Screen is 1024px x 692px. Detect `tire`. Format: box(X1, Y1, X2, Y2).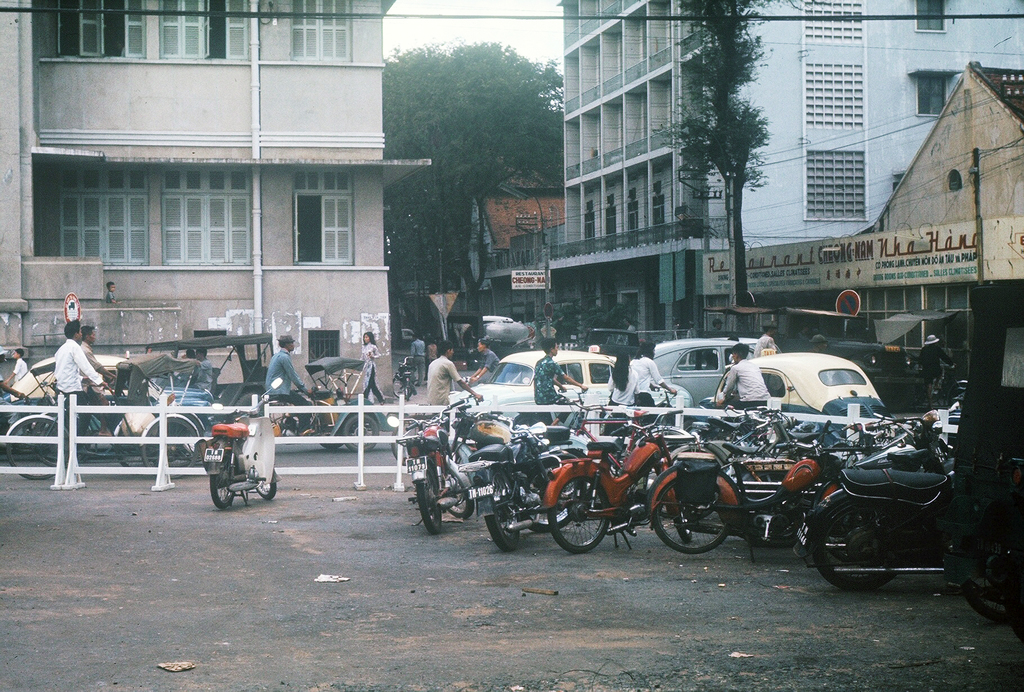
box(446, 469, 475, 519).
